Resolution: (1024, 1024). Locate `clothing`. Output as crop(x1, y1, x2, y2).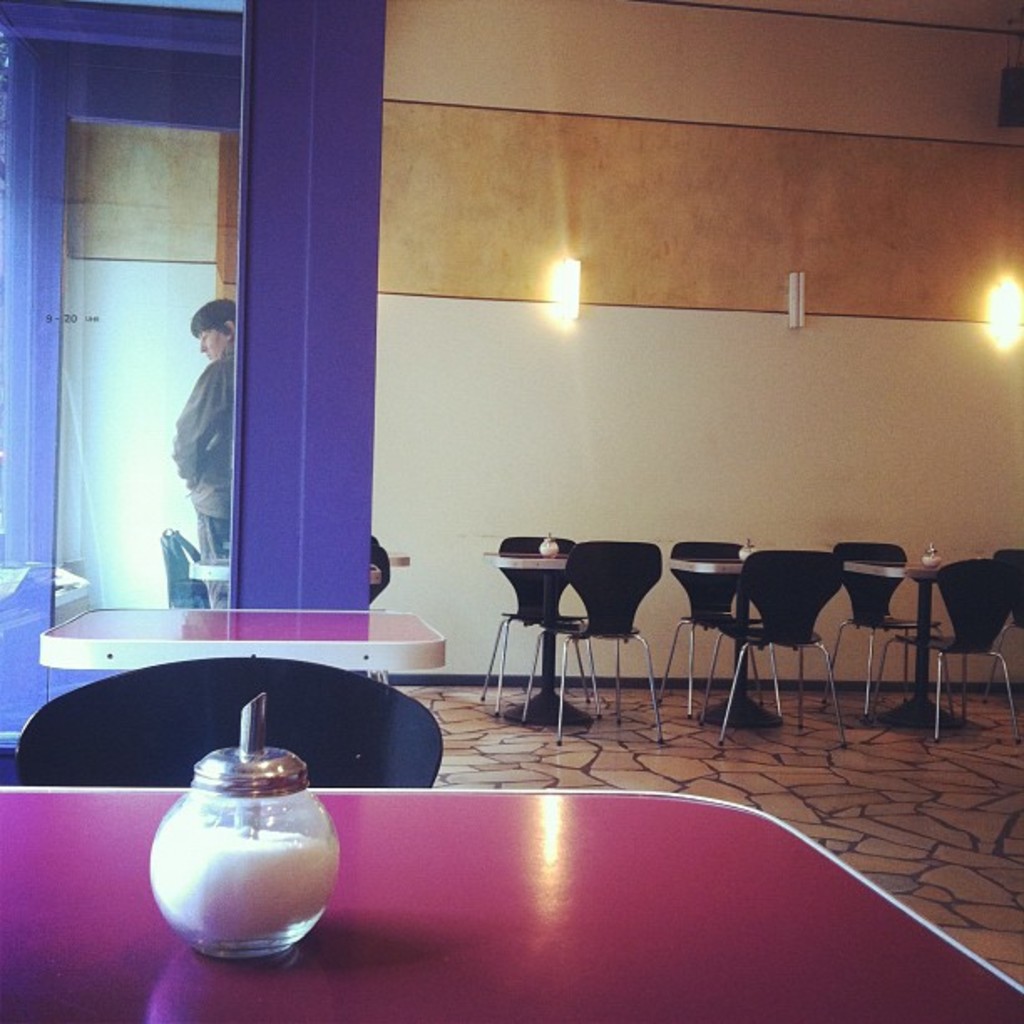
crop(171, 345, 234, 607).
